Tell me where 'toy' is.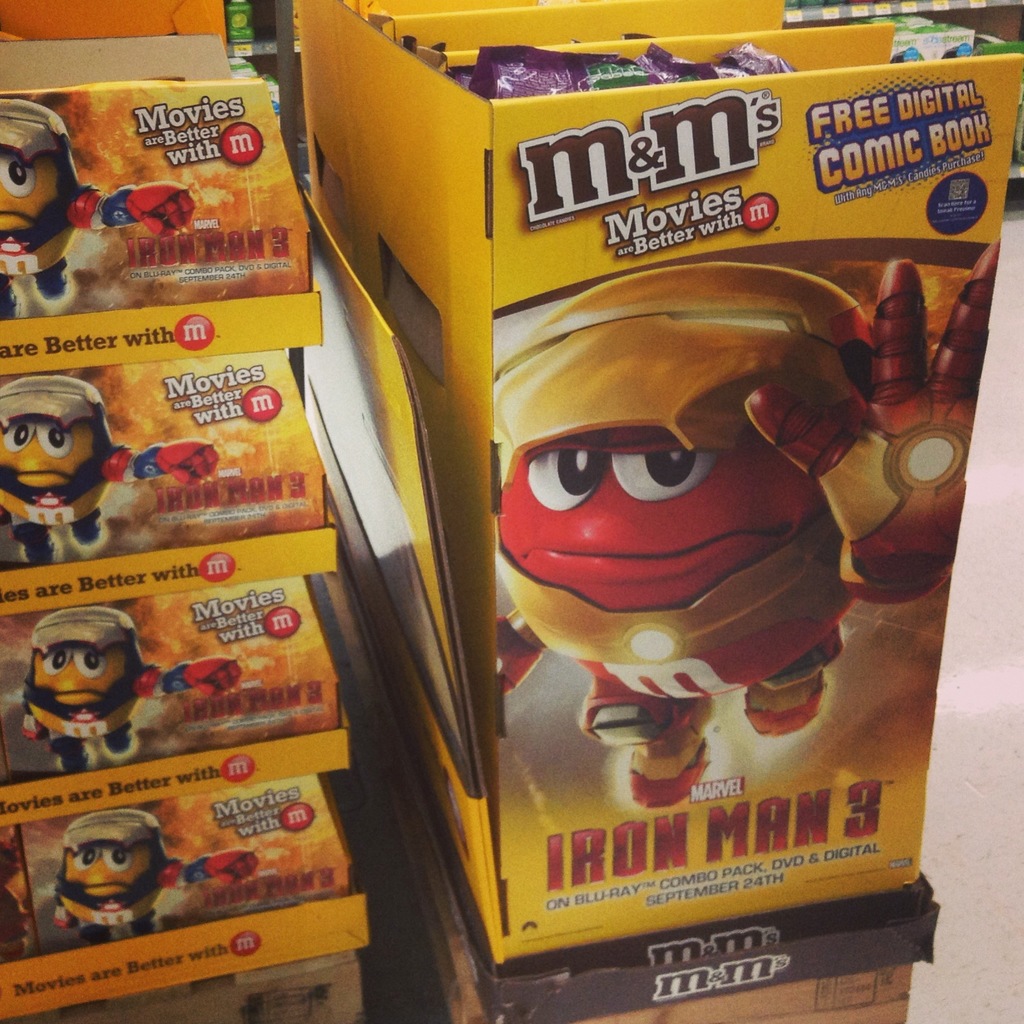
'toy' is at select_region(8, 607, 258, 764).
